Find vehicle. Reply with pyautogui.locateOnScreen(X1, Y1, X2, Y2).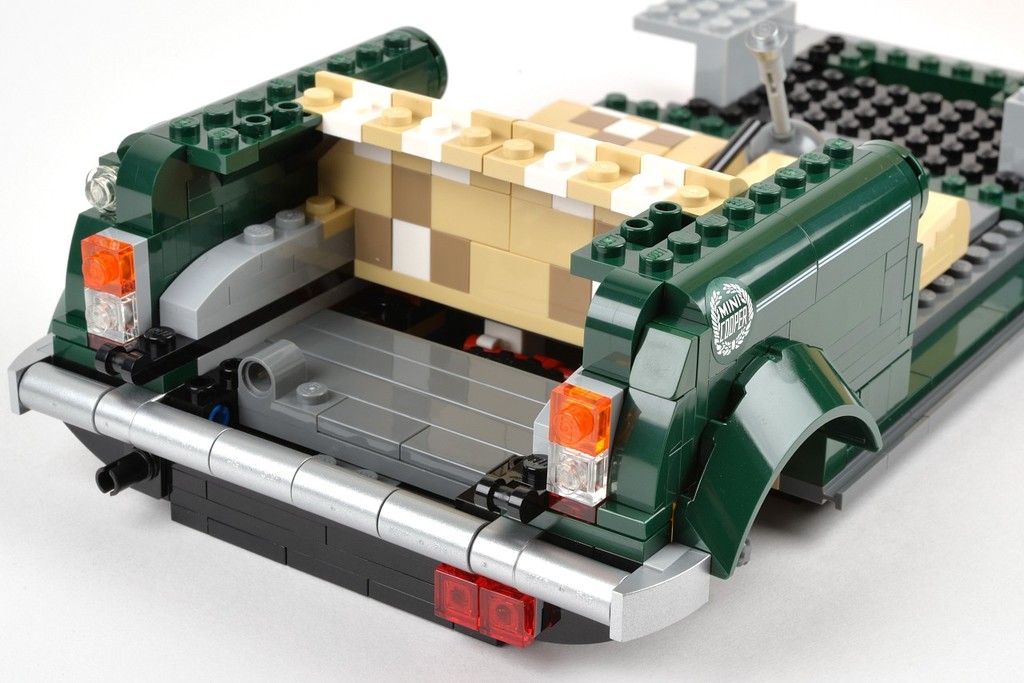
pyautogui.locateOnScreen(1, 0, 1023, 653).
